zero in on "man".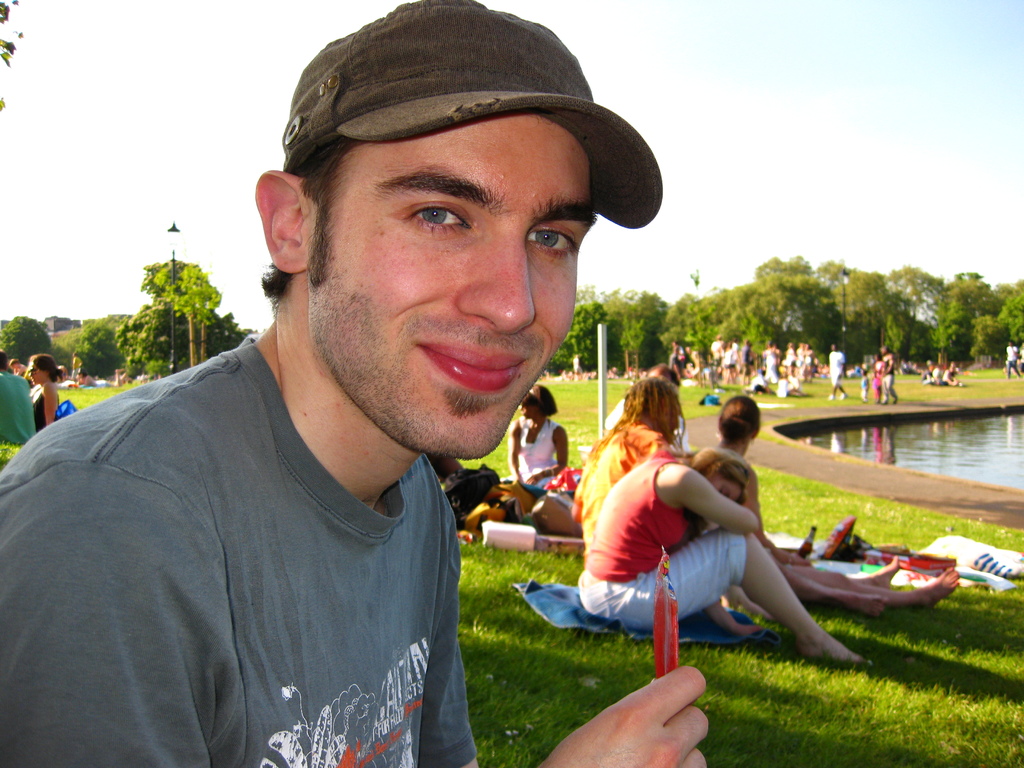
Zeroed in: {"x1": 67, "y1": 351, "x2": 82, "y2": 384}.
